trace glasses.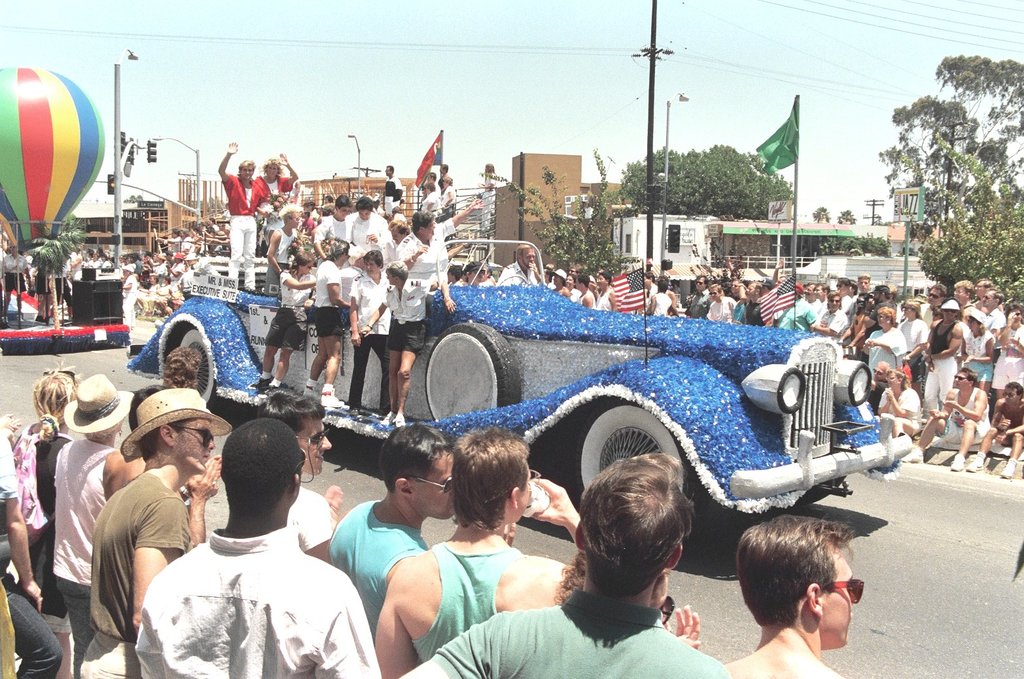
Traced to [175, 425, 217, 449].
